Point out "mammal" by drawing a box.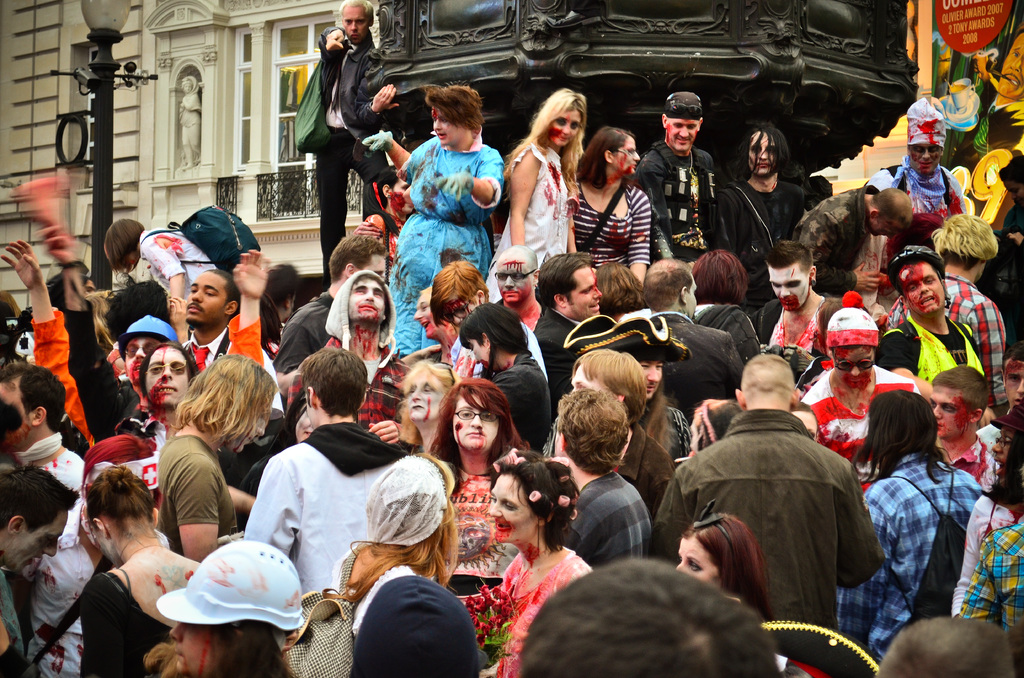
detection(458, 300, 557, 446).
